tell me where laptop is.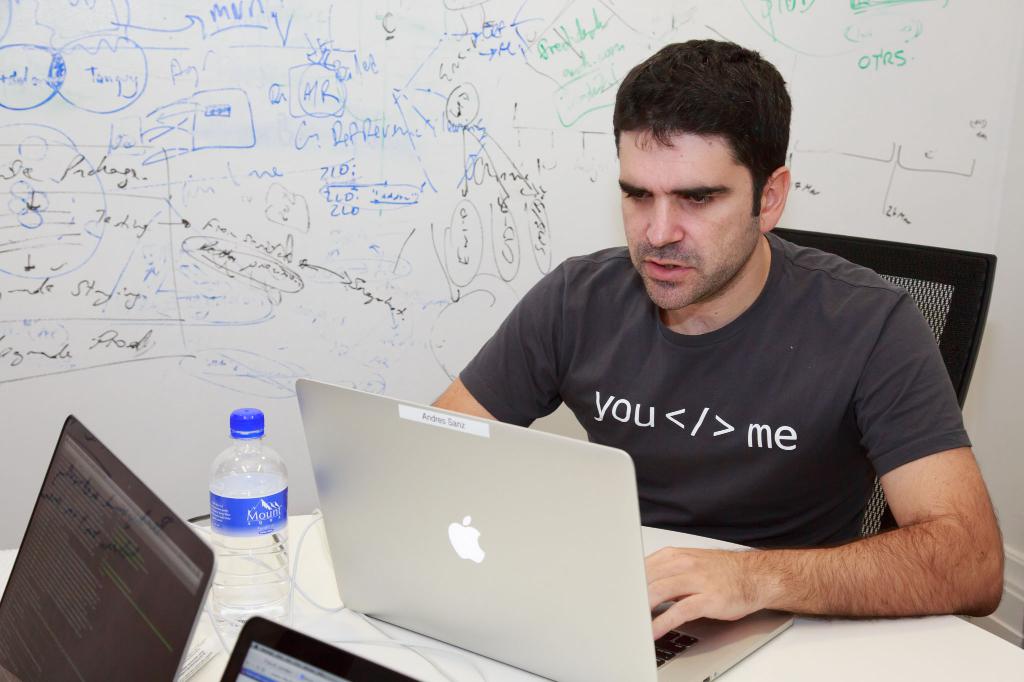
laptop is at 220, 618, 421, 681.
